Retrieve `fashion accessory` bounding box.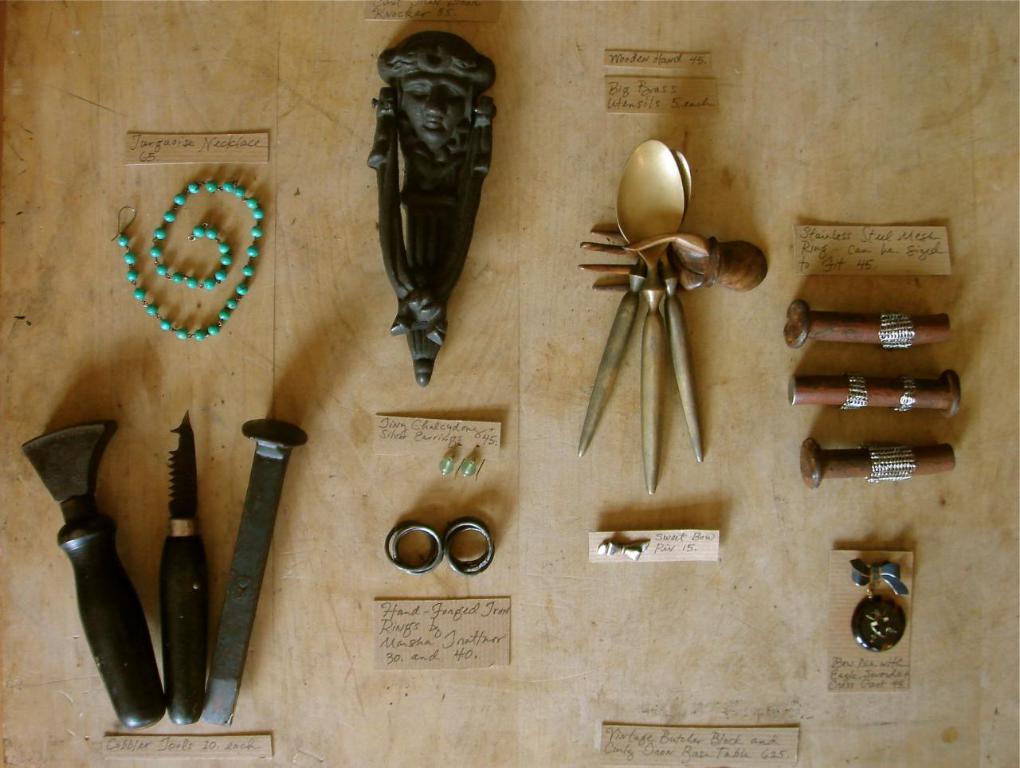
Bounding box: box=[439, 443, 458, 476].
